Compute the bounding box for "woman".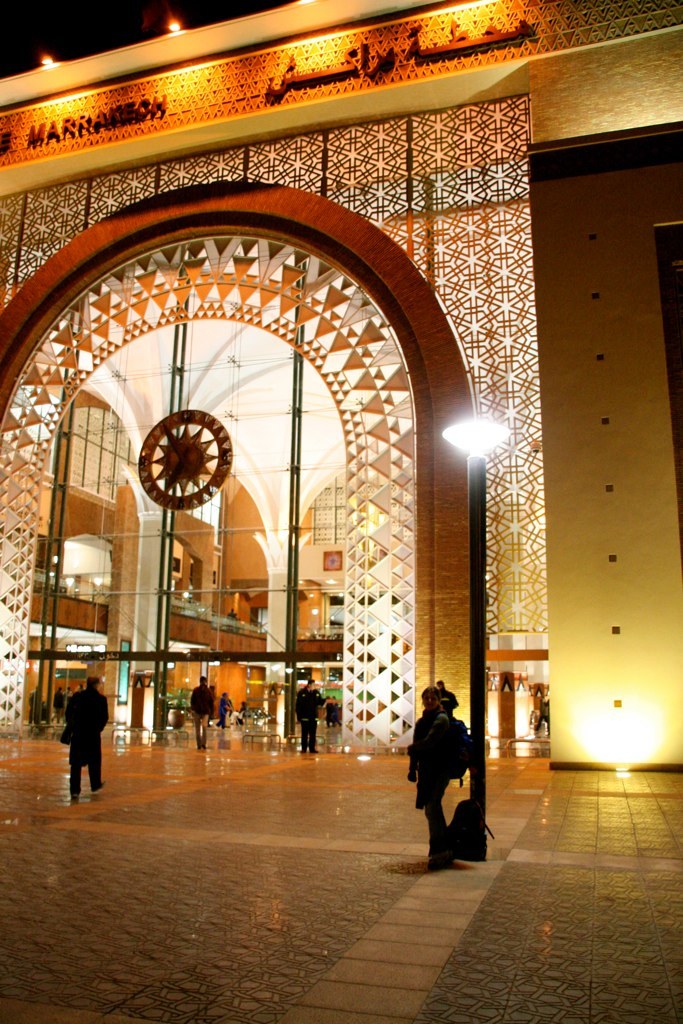
pyautogui.locateOnScreen(393, 683, 474, 879).
